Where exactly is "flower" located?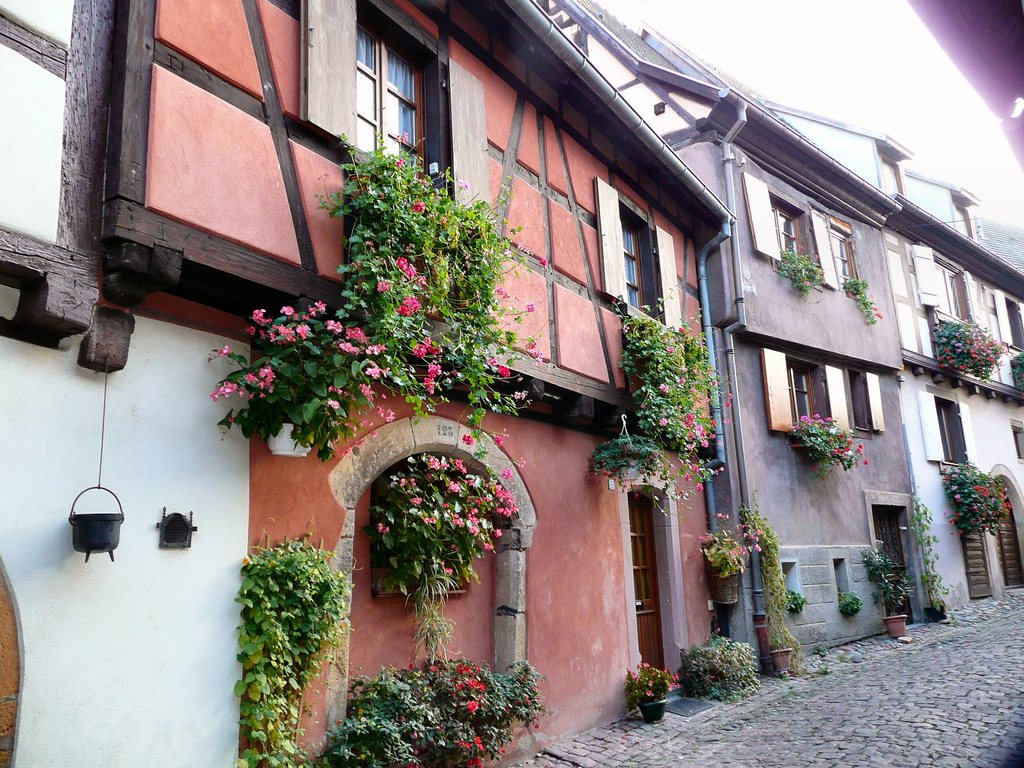
Its bounding box is x1=677, y1=488, x2=686, y2=497.
